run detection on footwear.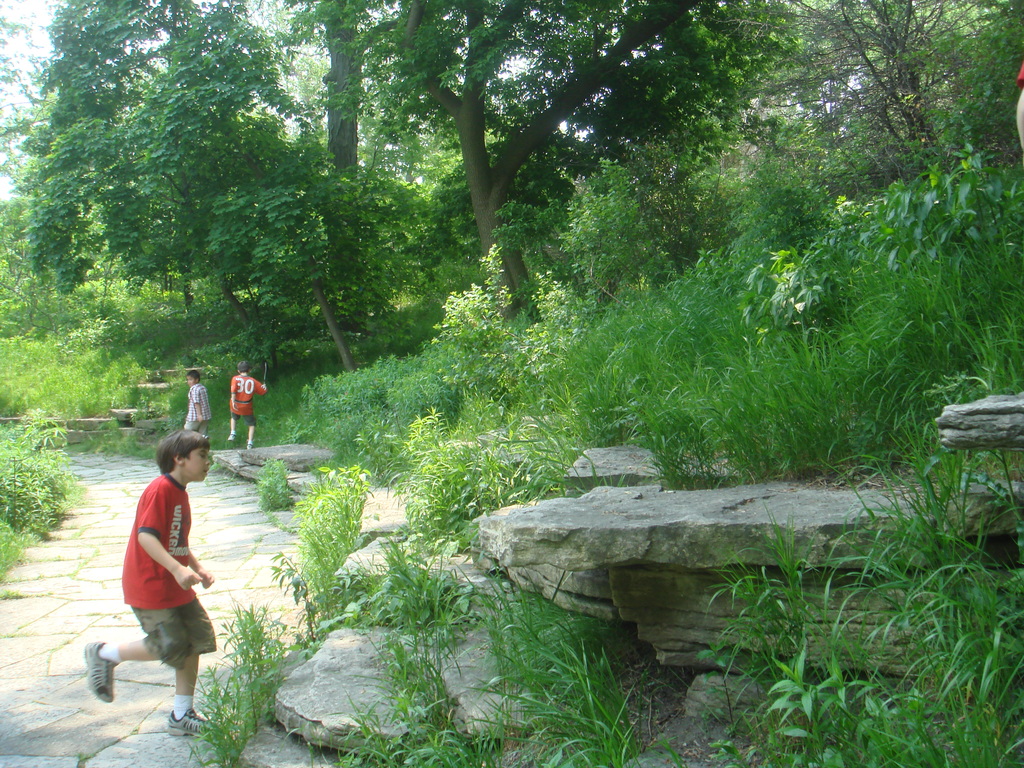
Result: (200, 431, 211, 442).
